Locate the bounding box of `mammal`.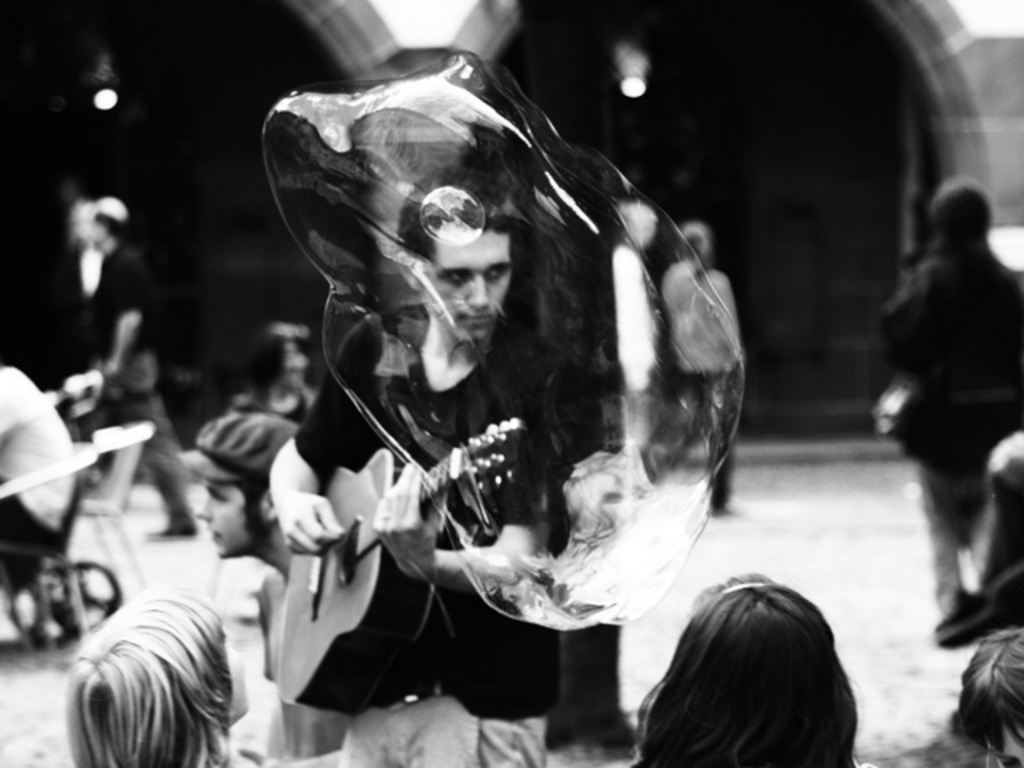
Bounding box: pyautogui.locateOnScreen(0, 362, 77, 560).
